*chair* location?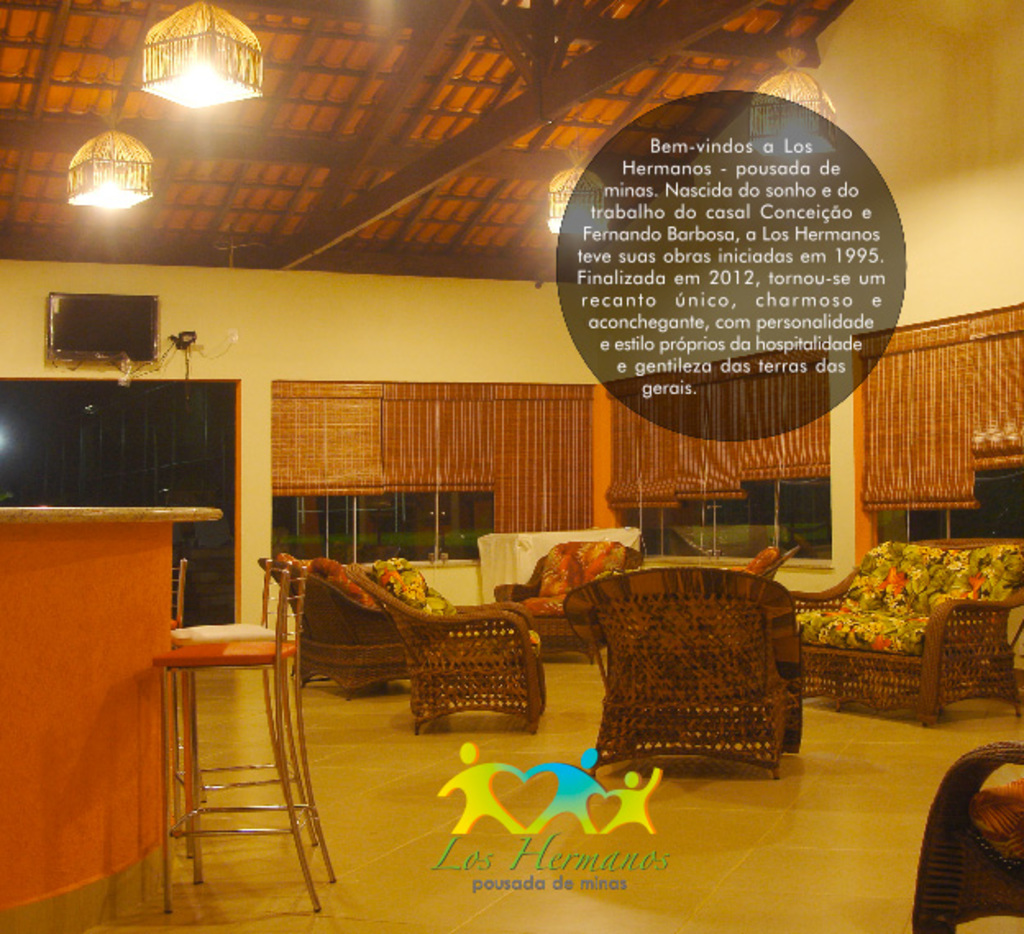
box=[345, 560, 545, 732]
